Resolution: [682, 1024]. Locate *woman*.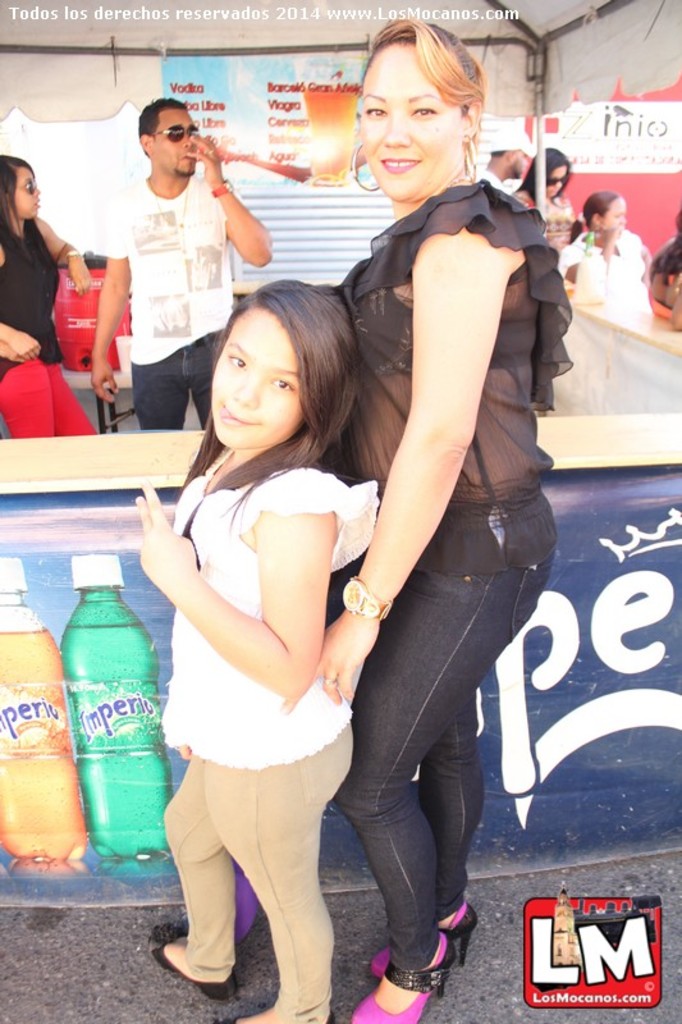
553:195:655:310.
